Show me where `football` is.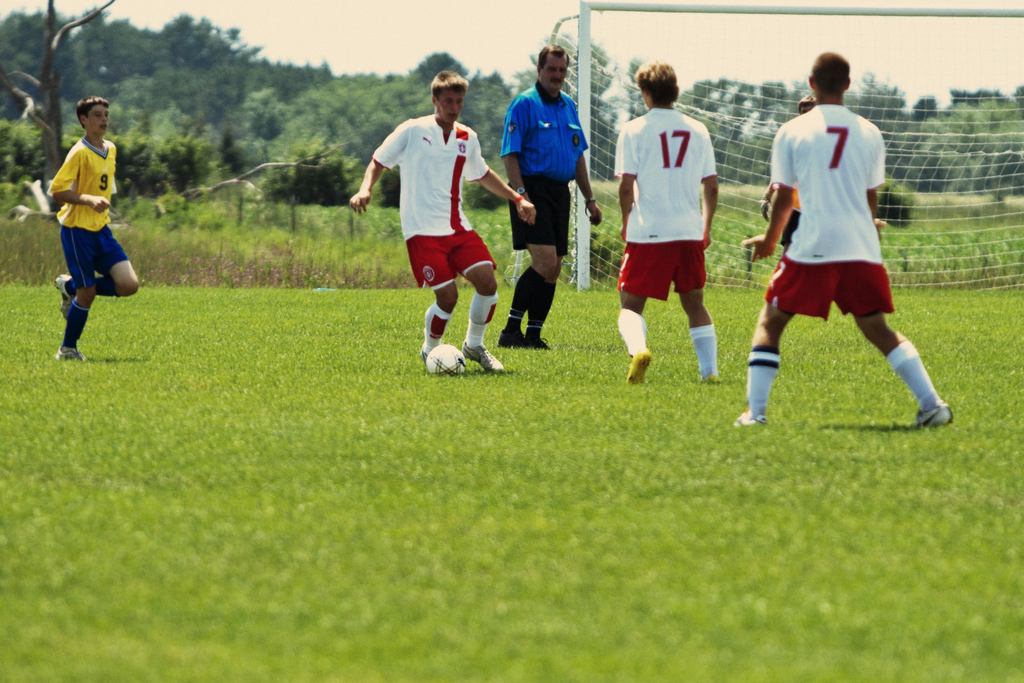
`football` is at bbox=[429, 344, 471, 379].
